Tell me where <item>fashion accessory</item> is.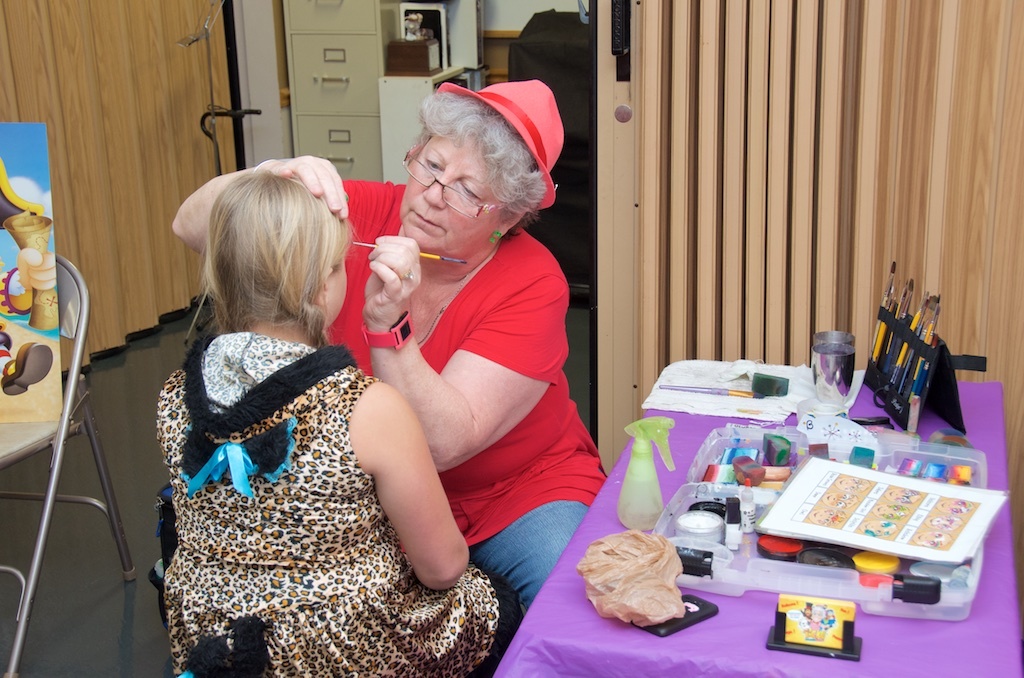
<item>fashion accessory</item> is at crop(486, 227, 501, 243).
